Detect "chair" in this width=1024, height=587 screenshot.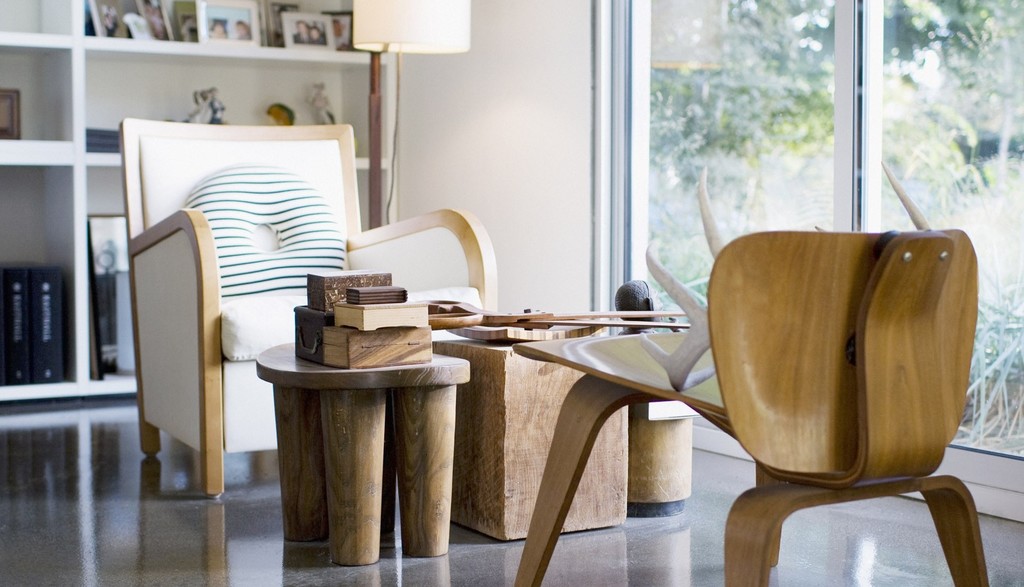
Detection: (left=685, top=236, right=996, bottom=586).
